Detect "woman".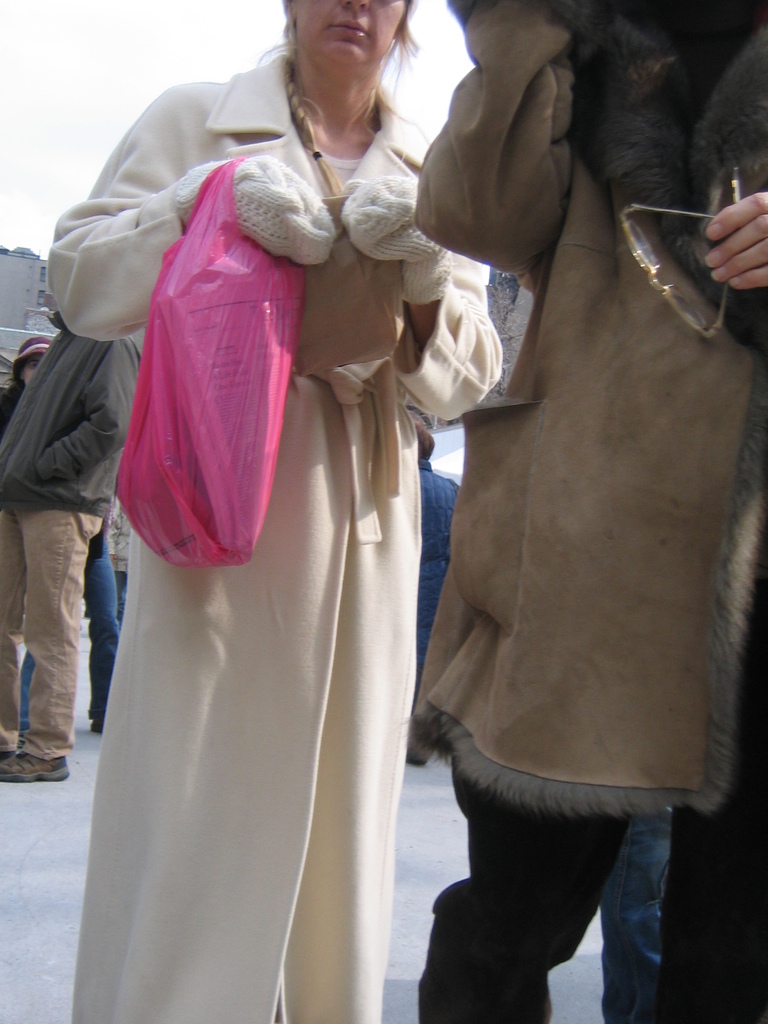
Detected at [x1=51, y1=20, x2=556, y2=993].
